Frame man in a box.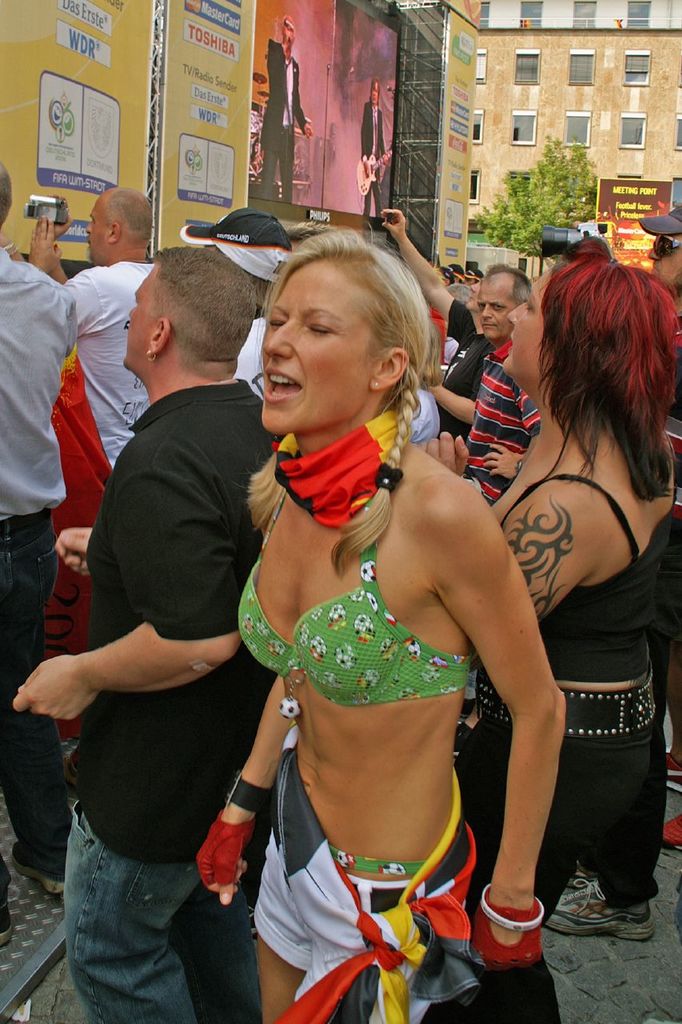
box=[425, 258, 547, 509].
